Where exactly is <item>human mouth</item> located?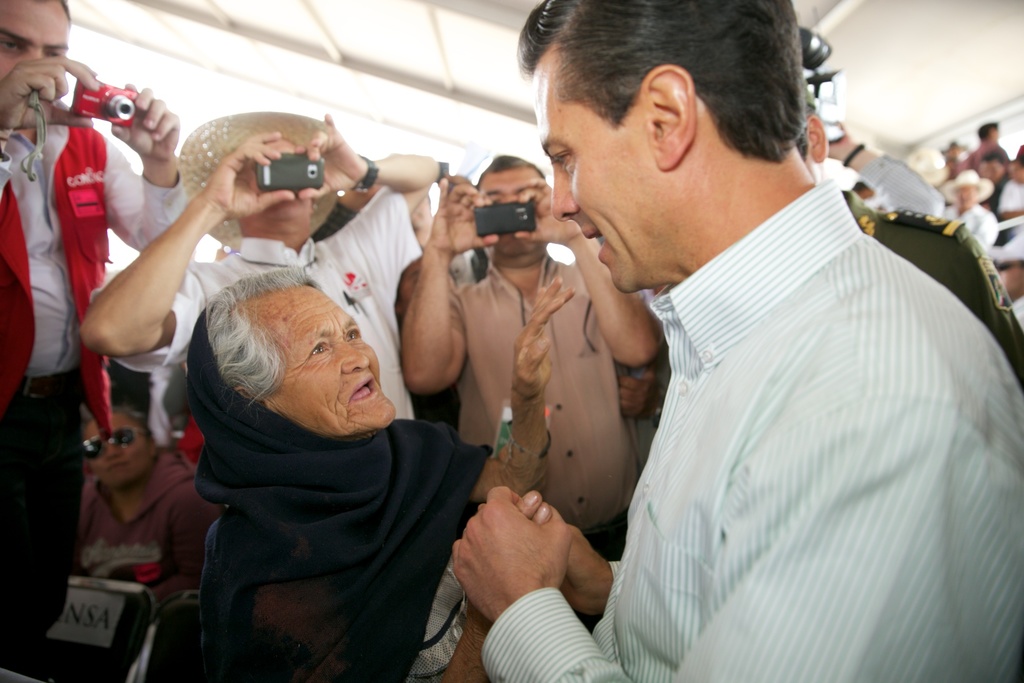
Its bounding box is x1=349 y1=379 x2=381 y2=403.
